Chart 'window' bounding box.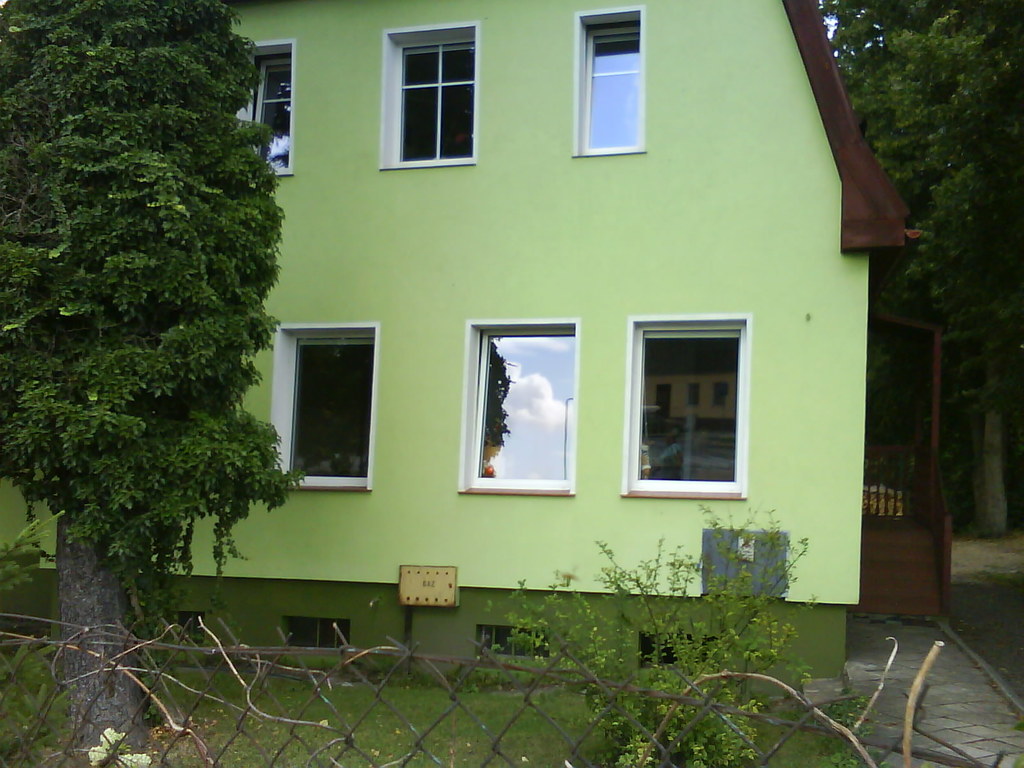
Charted: x1=282 y1=620 x2=353 y2=651.
